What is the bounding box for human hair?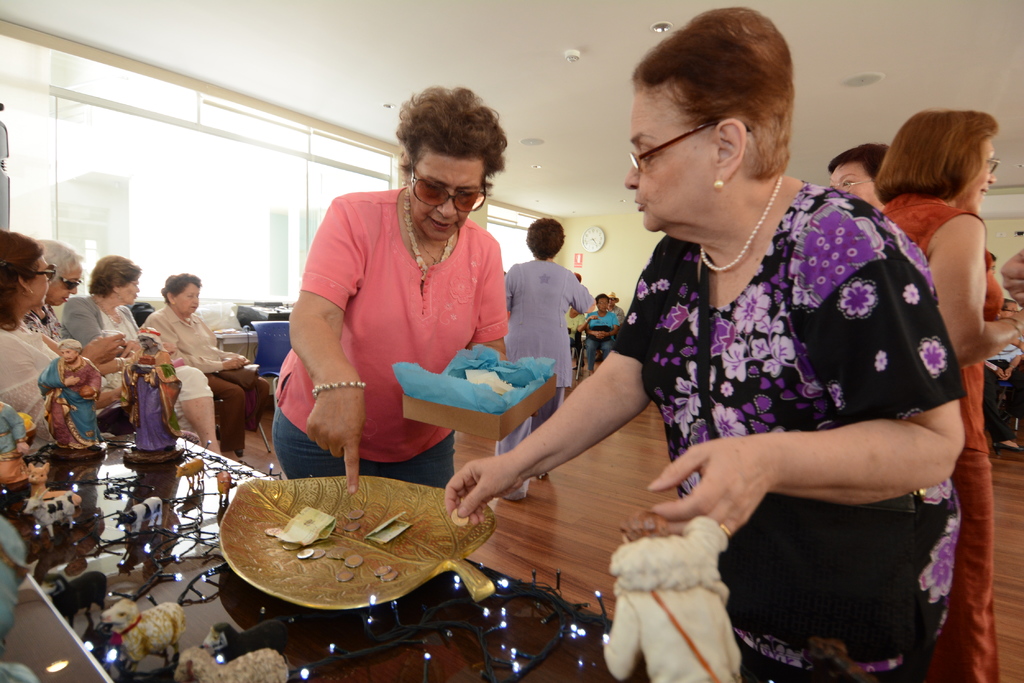
BBox(631, 7, 802, 205).
